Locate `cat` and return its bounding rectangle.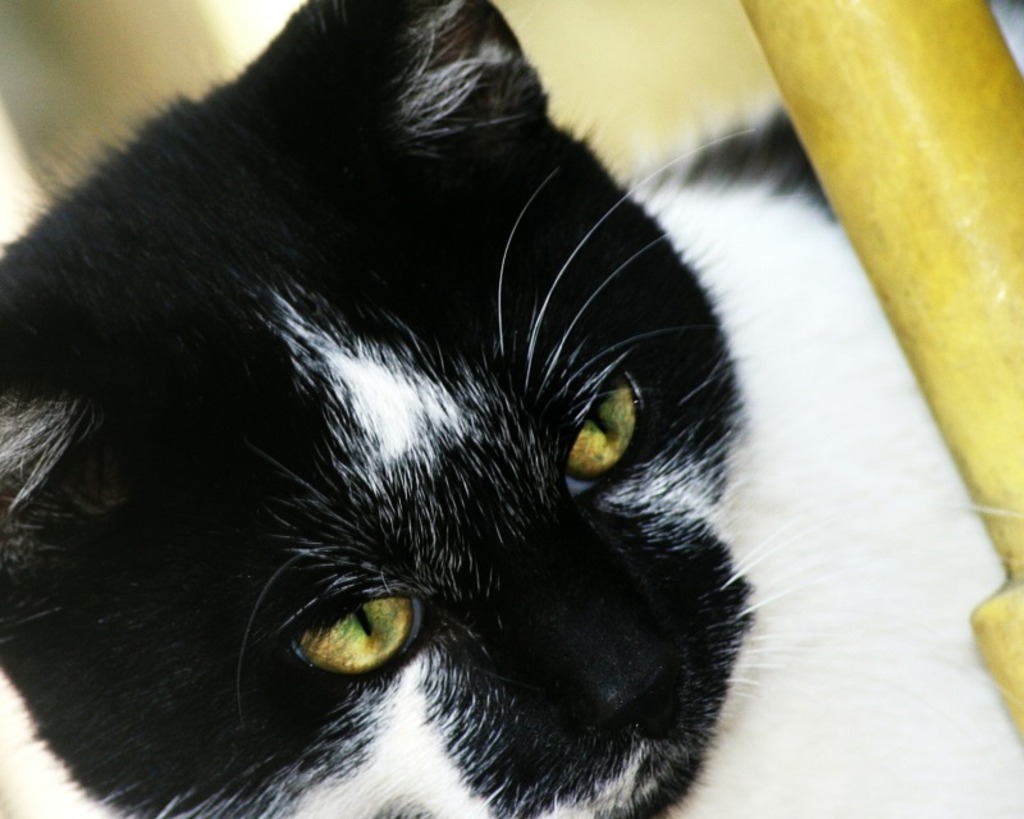
bbox=(0, 0, 1023, 818).
